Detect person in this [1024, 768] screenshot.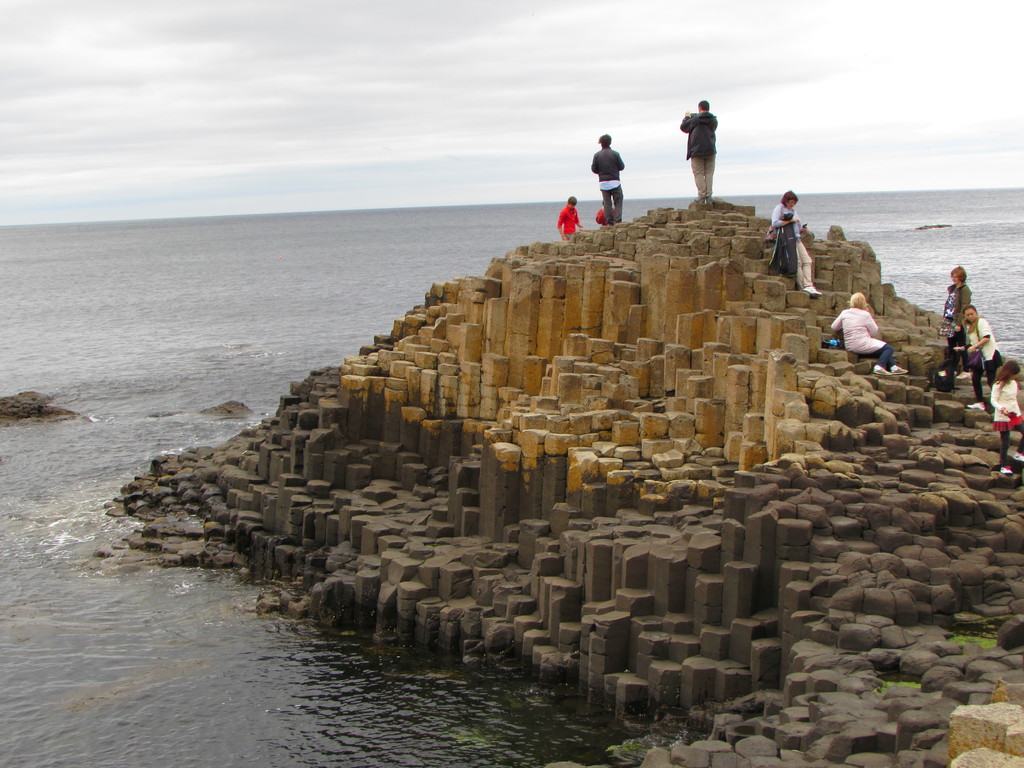
Detection: box=[678, 100, 716, 191].
